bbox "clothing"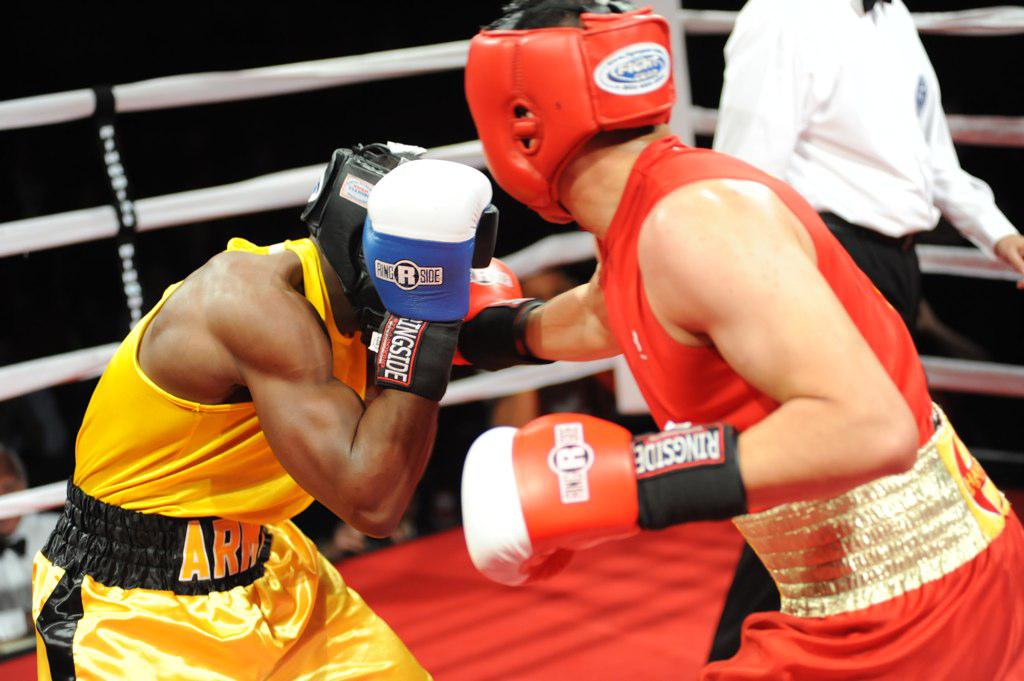
Rect(711, 0, 1023, 662)
